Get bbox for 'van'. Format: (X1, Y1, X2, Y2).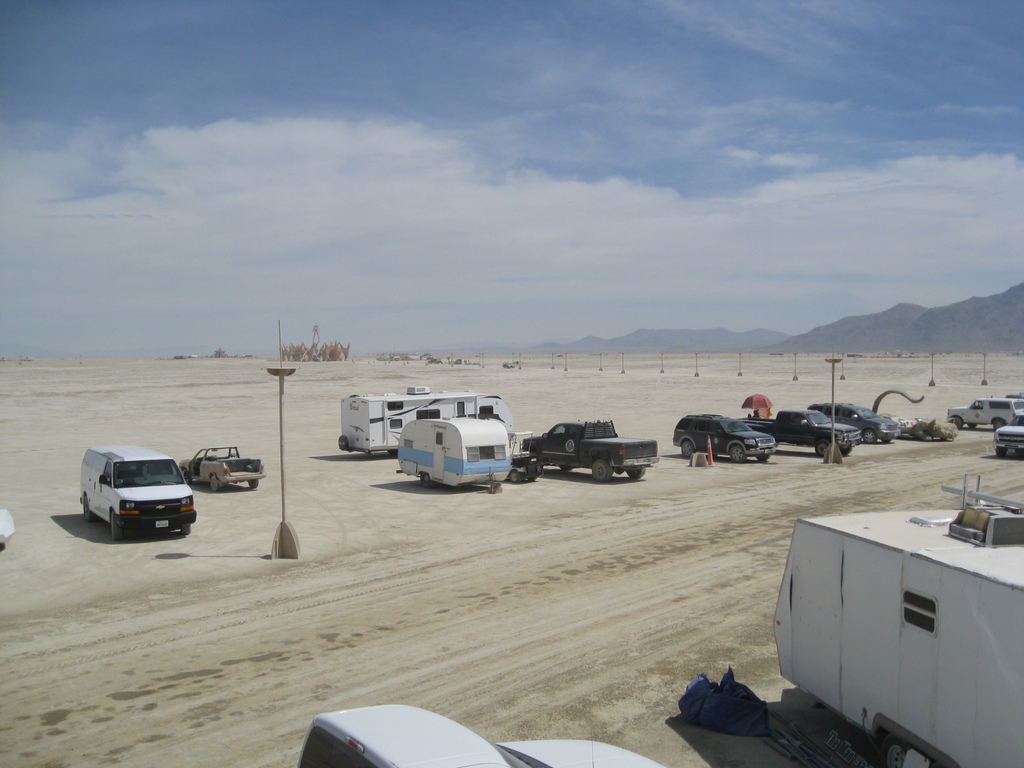
(740, 408, 865, 458).
